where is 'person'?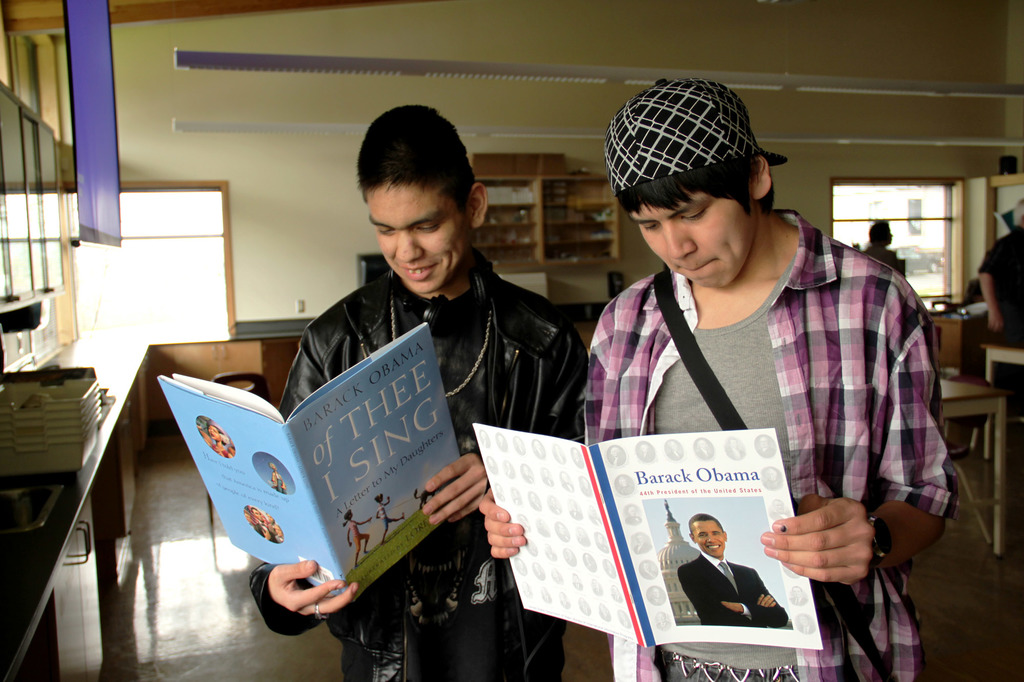
<region>976, 221, 1023, 360</region>.
